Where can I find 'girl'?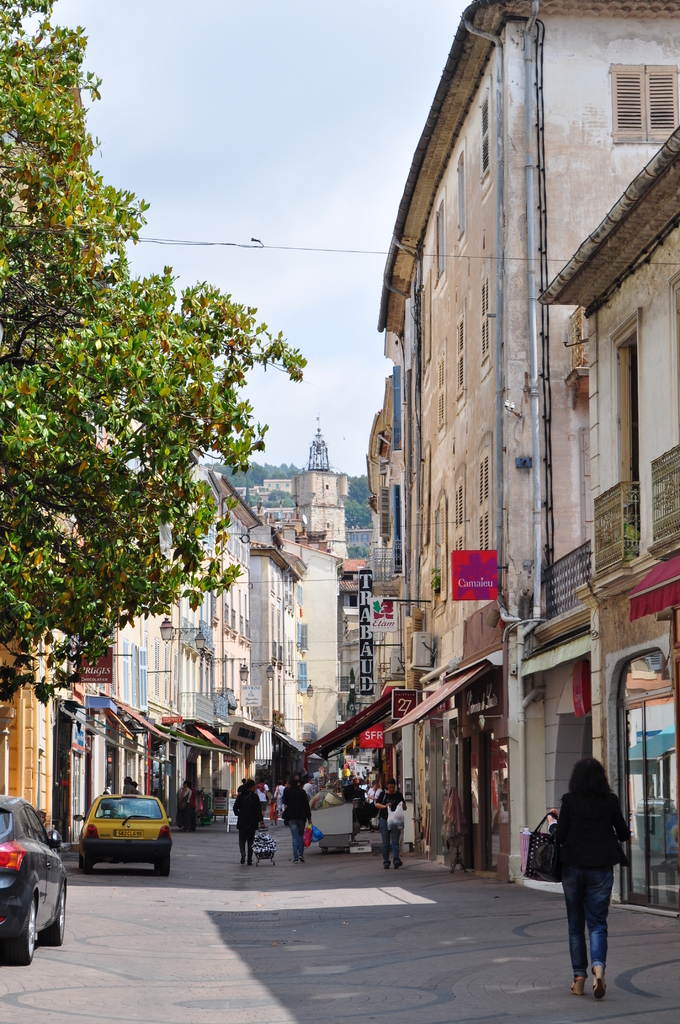
You can find it at box(519, 762, 633, 995).
